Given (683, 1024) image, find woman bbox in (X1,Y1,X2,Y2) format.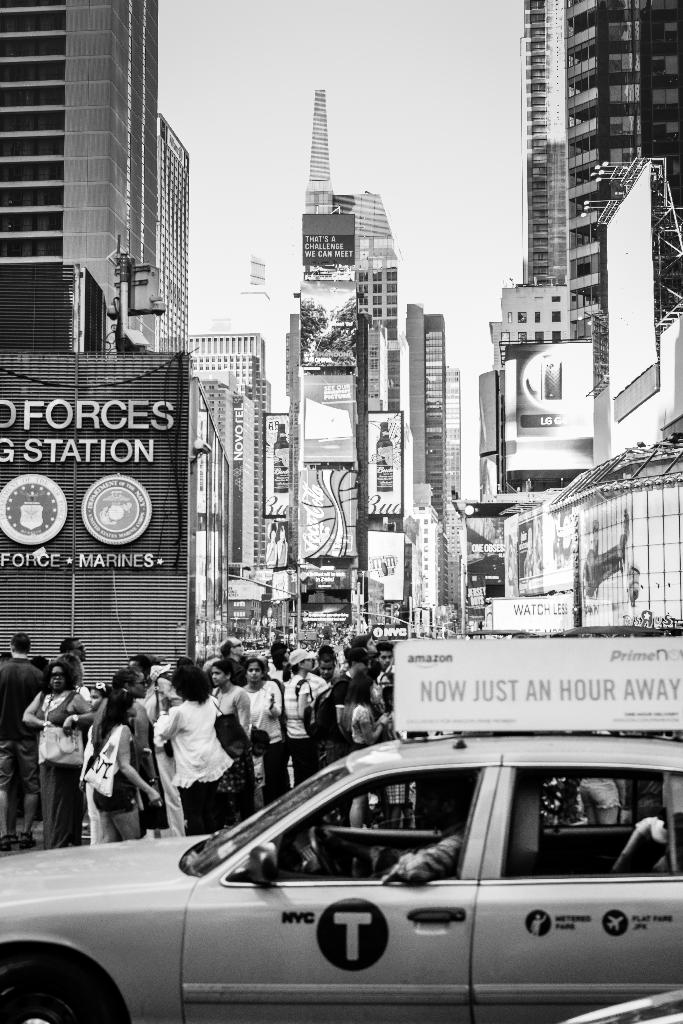
(145,666,245,834).
